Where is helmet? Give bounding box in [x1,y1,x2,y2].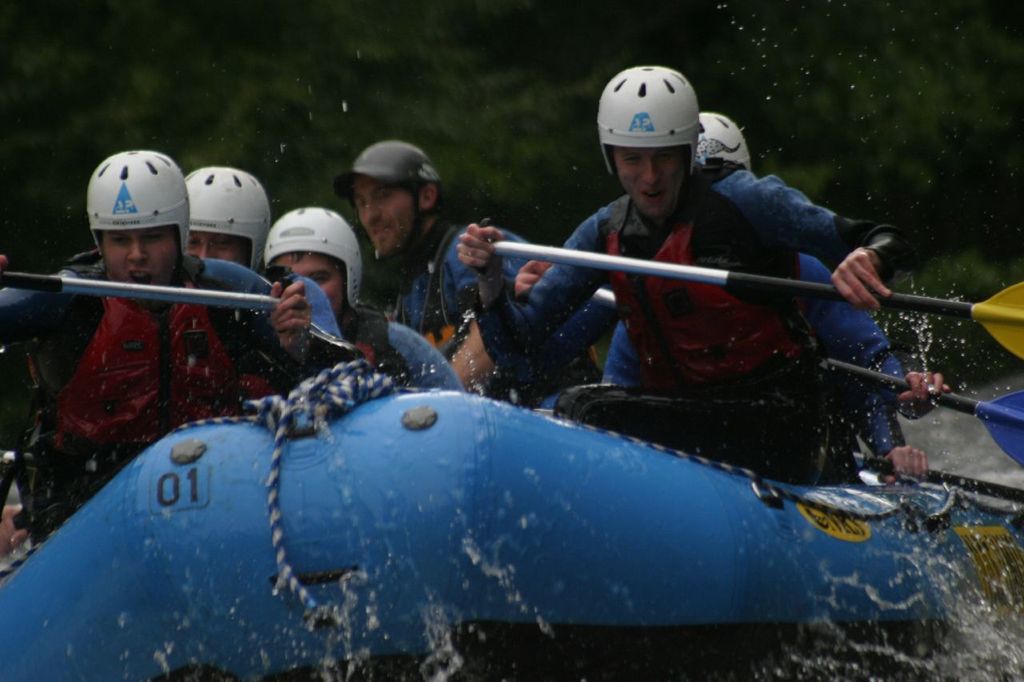
[694,106,755,172].
